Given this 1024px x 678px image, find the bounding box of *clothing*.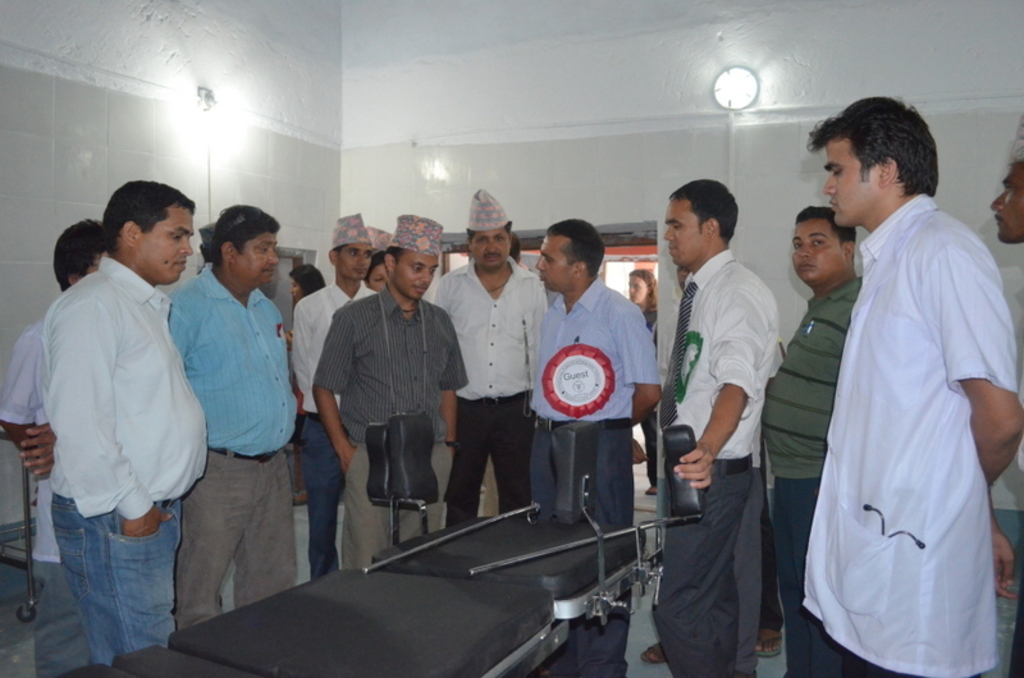
Rect(429, 256, 547, 535).
